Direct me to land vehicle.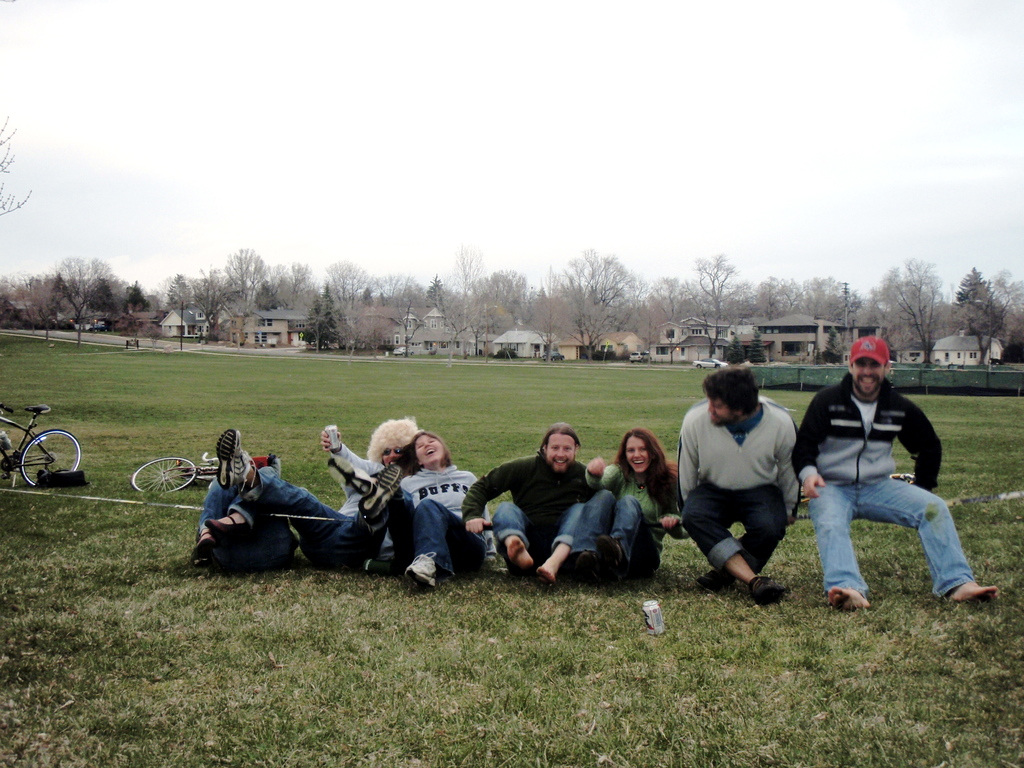
Direction: rect(627, 349, 652, 365).
